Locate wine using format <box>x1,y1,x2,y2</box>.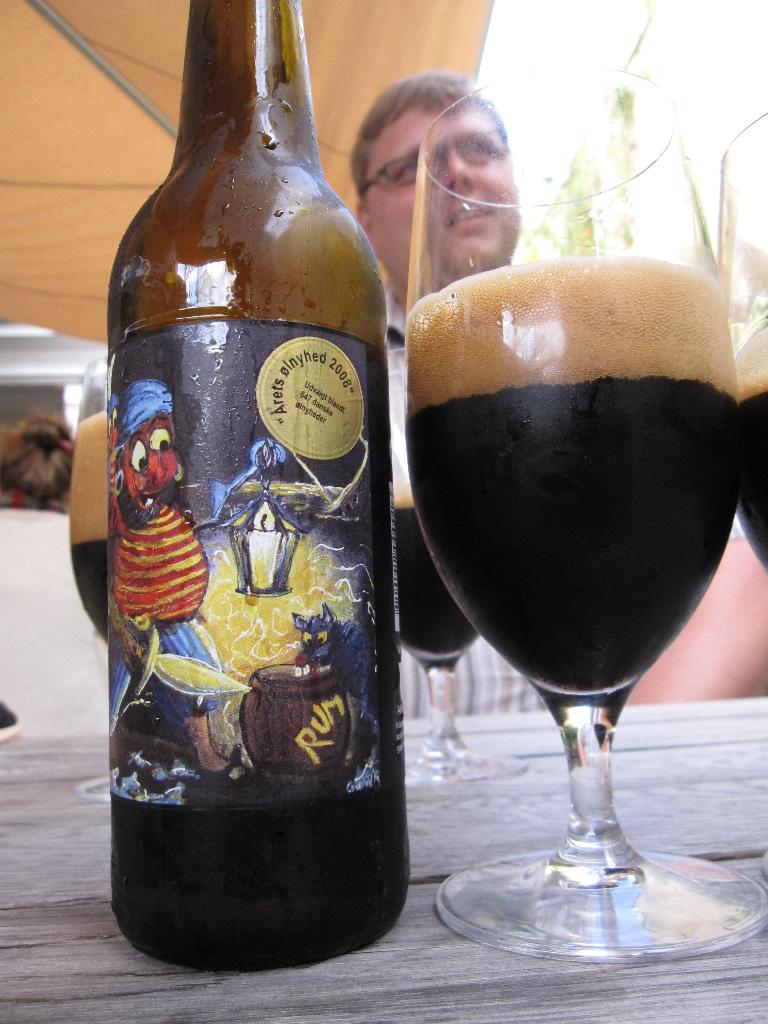
<box>380,300,752,918</box>.
